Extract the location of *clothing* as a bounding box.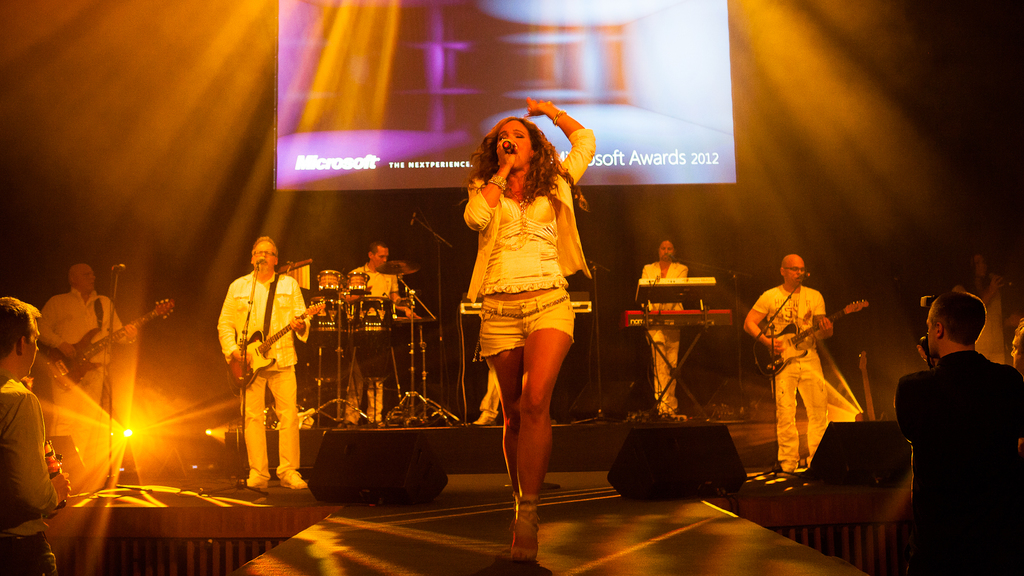
[left=452, top=131, right=588, bottom=338].
